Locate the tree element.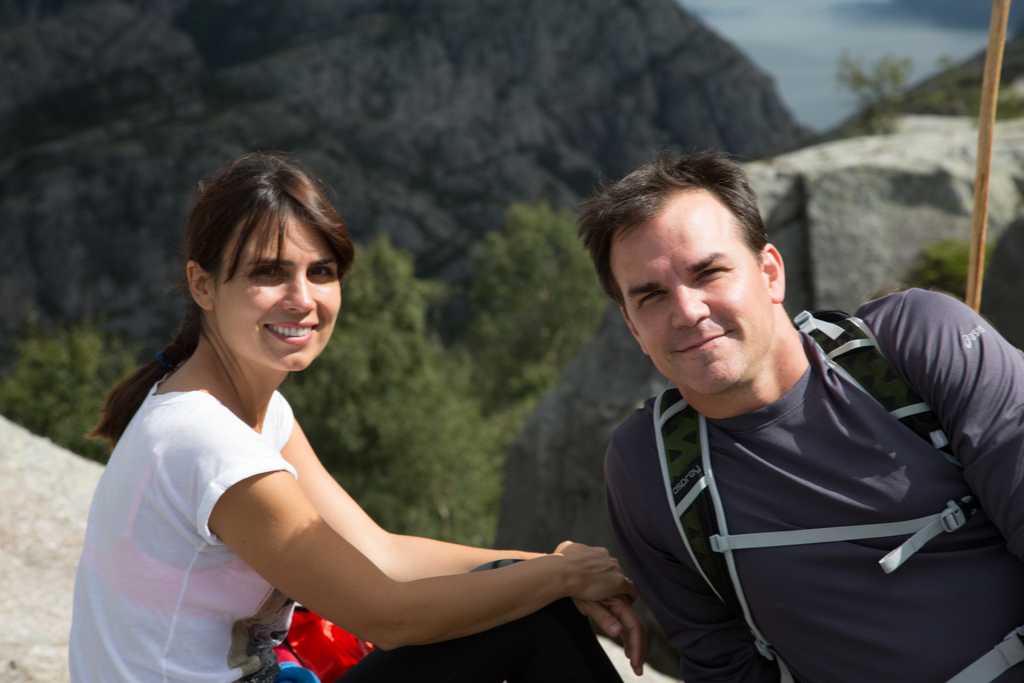
Element bbox: (x1=8, y1=323, x2=163, y2=482).
